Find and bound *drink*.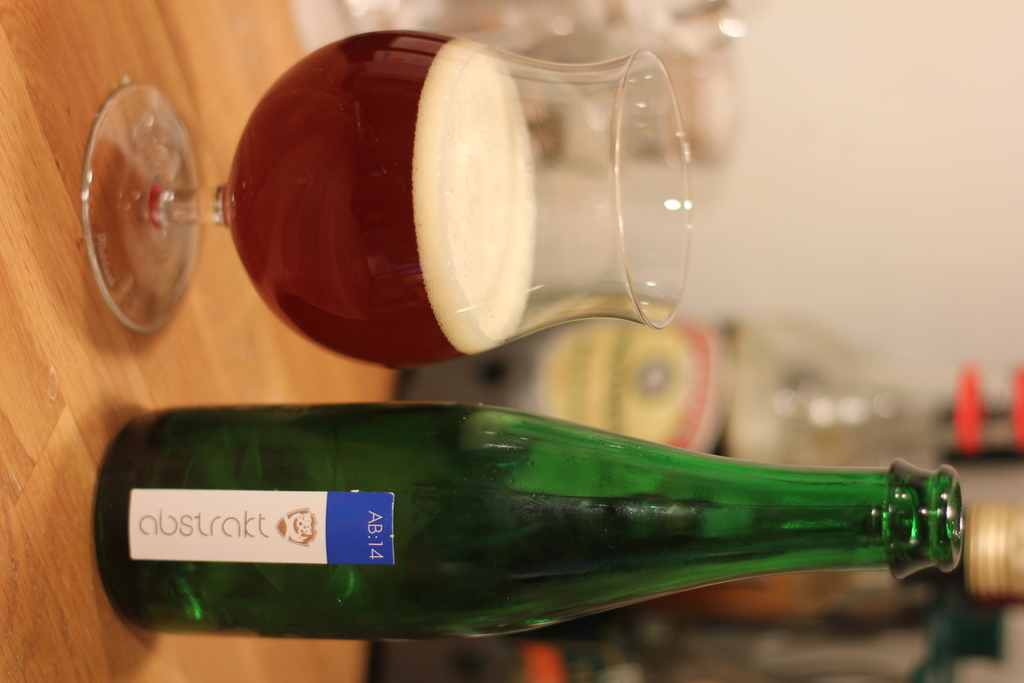
Bound: 99/398/921/664.
